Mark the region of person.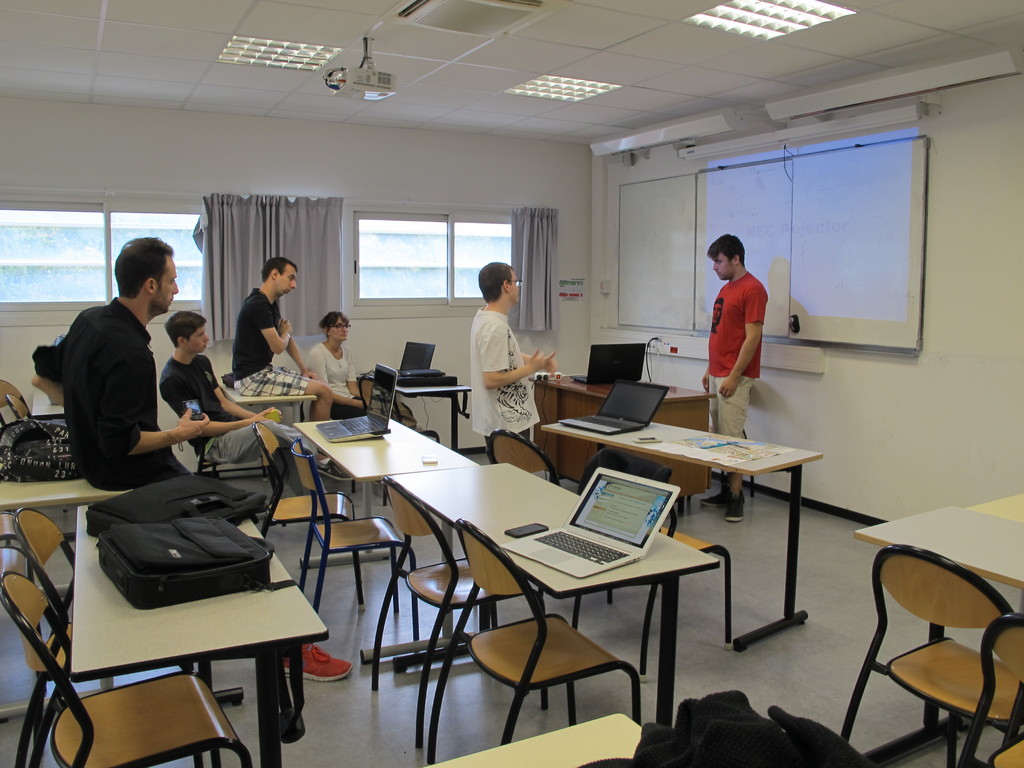
Region: bbox=(38, 239, 183, 532).
